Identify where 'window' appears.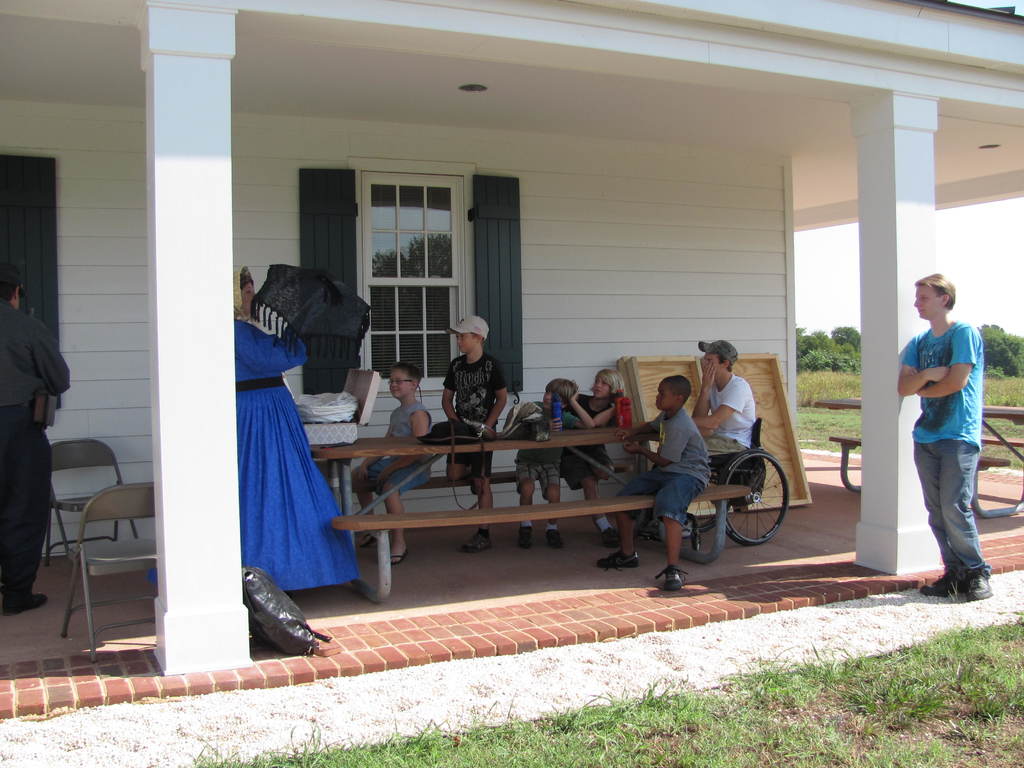
Appears at 354 161 474 396.
